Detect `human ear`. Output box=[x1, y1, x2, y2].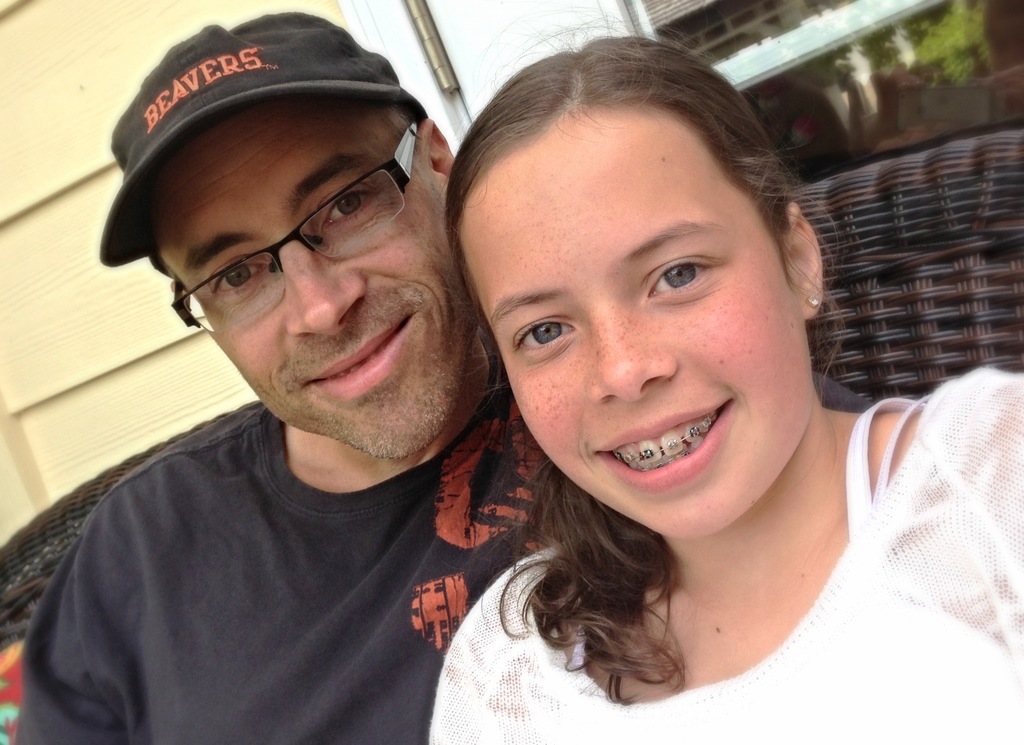
box=[419, 113, 461, 169].
